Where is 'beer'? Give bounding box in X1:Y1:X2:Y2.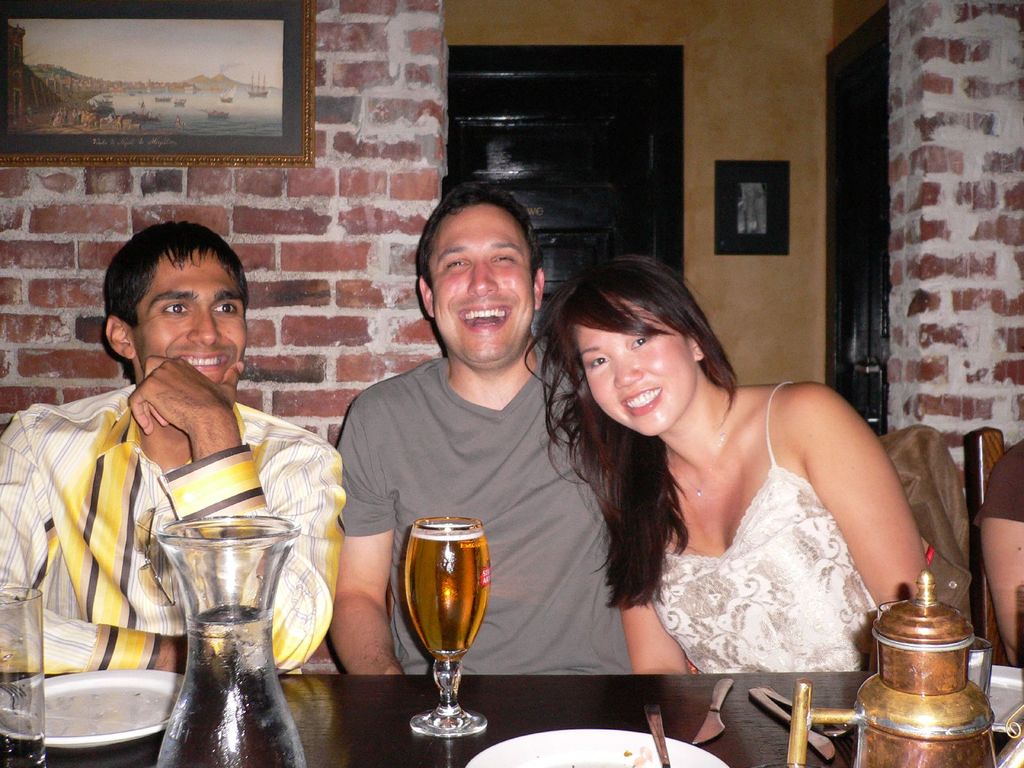
403:523:490:663.
